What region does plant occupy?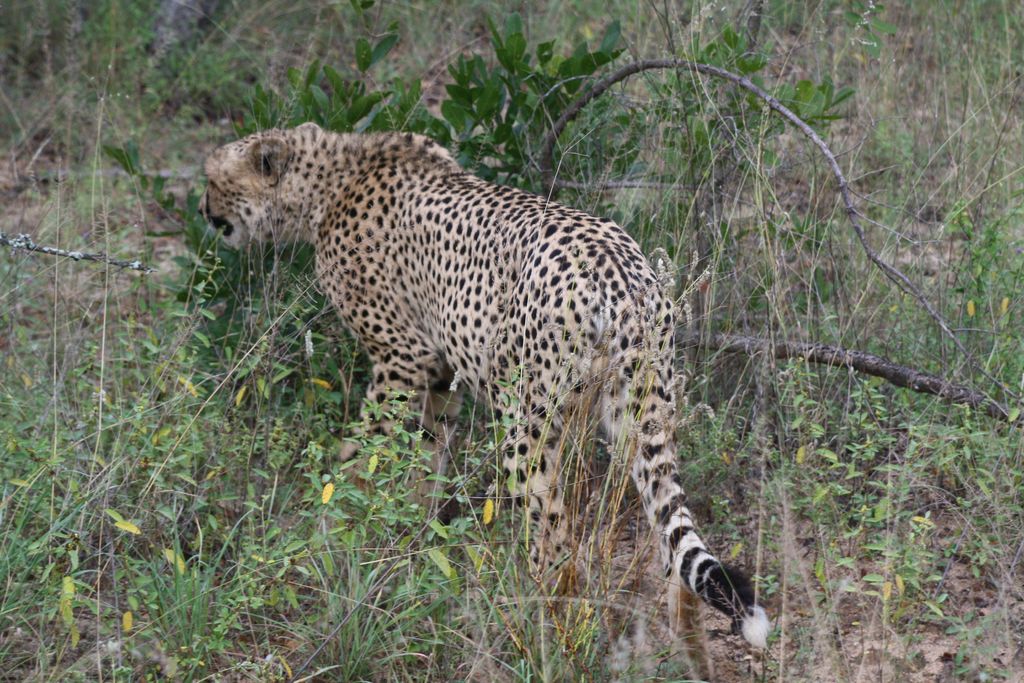
bbox(664, 13, 843, 269).
